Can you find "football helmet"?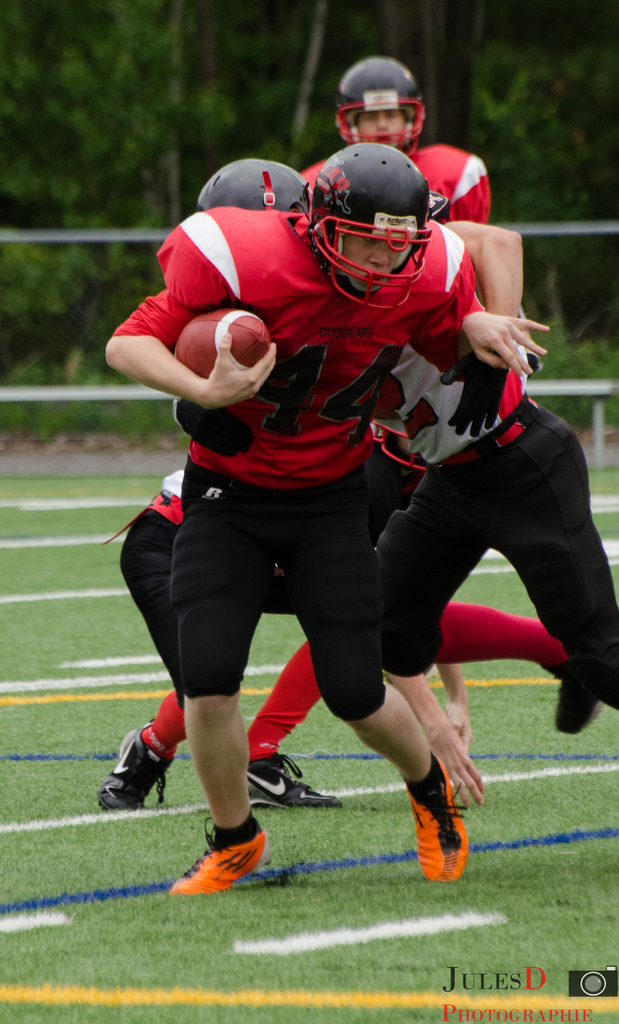
Yes, bounding box: bbox(297, 133, 443, 274).
